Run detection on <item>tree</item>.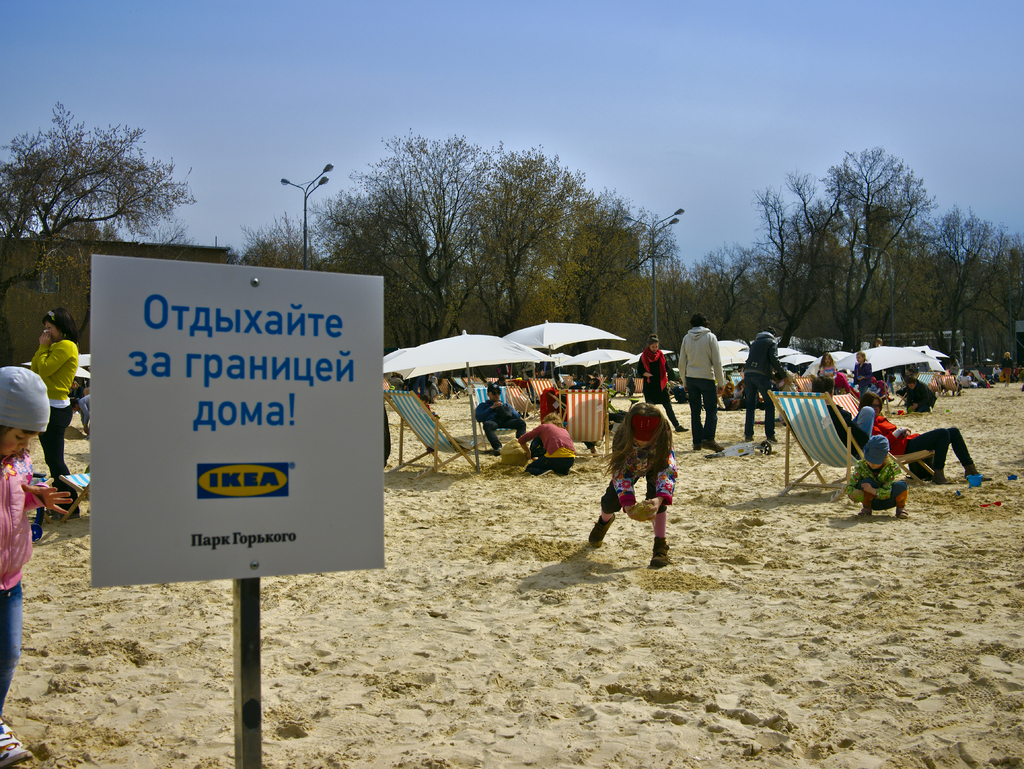
Result: Rect(0, 93, 207, 368).
